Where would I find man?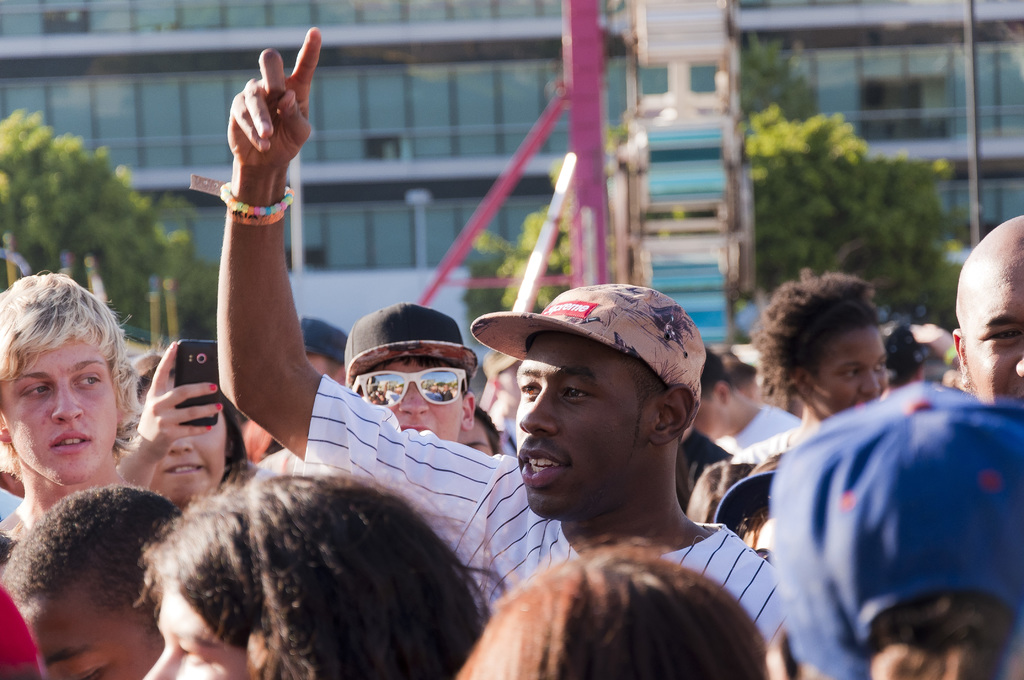
At bbox=[950, 210, 1023, 412].
